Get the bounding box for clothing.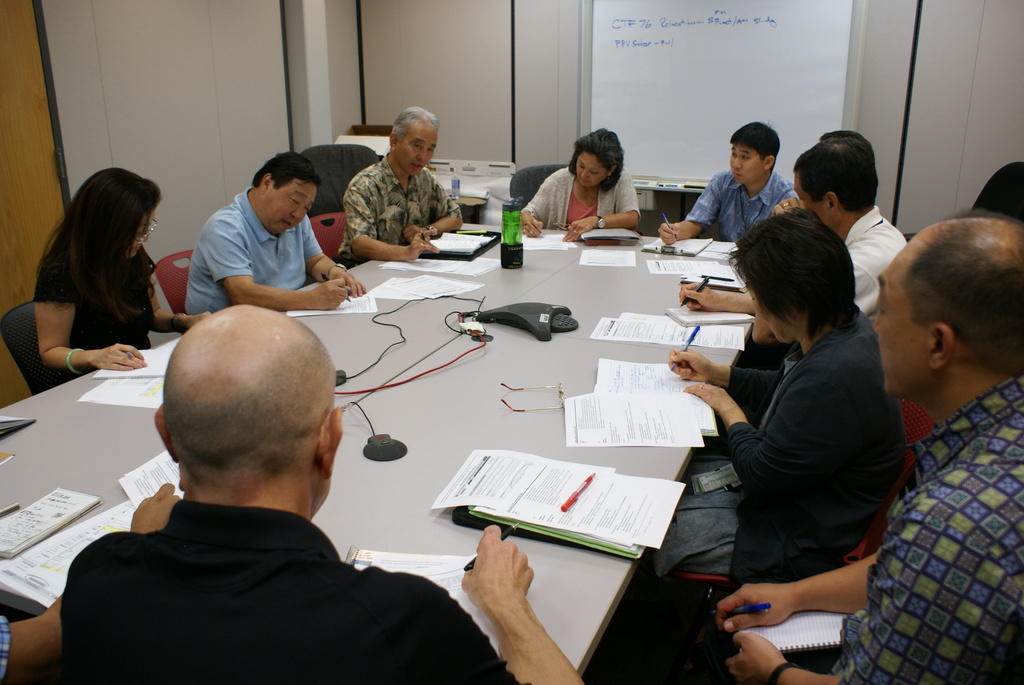
x1=686 y1=167 x2=795 y2=244.
